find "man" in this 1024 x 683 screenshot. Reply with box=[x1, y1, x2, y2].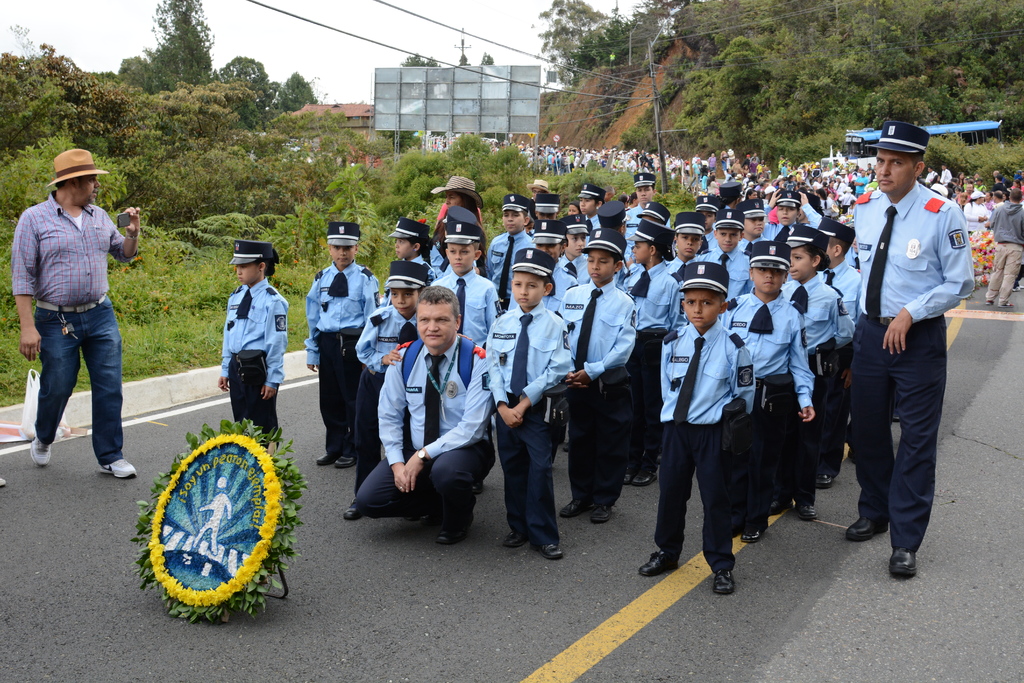
box=[708, 151, 717, 169].
